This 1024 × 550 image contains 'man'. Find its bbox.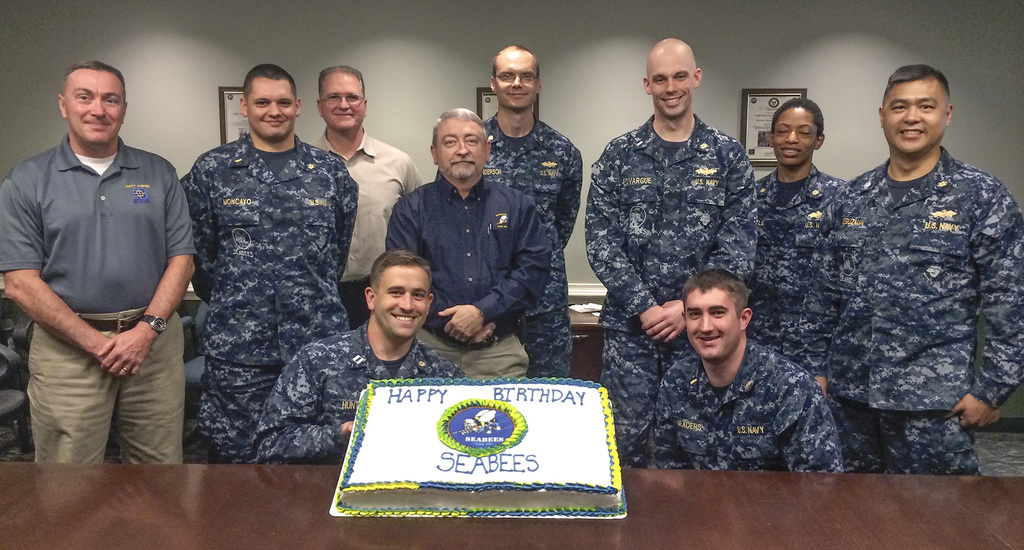
378, 105, 554, 381.
